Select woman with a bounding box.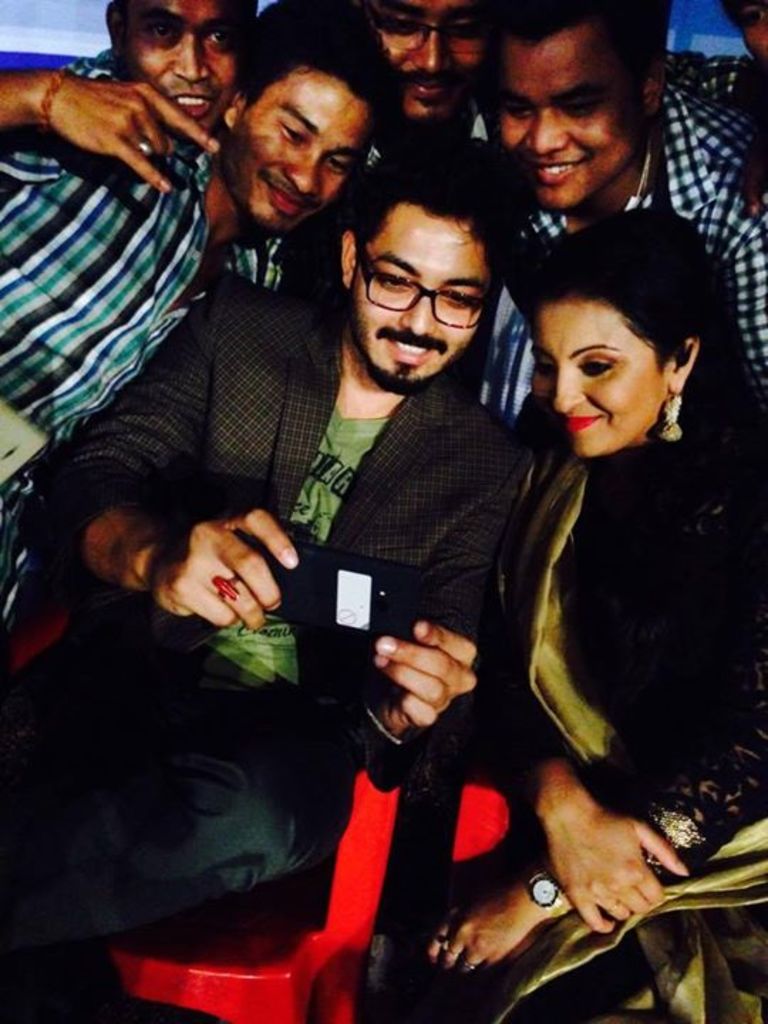
x1=417 y1=98 x2=735 y2=1008.
